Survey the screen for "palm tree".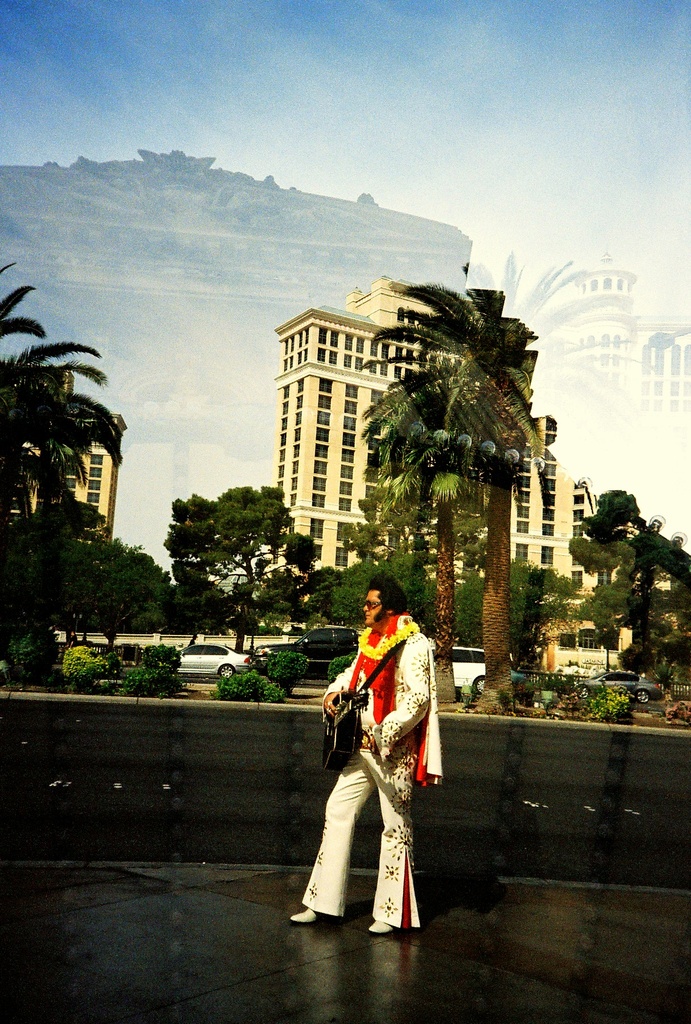
Survey found: 404/264/544/708.
